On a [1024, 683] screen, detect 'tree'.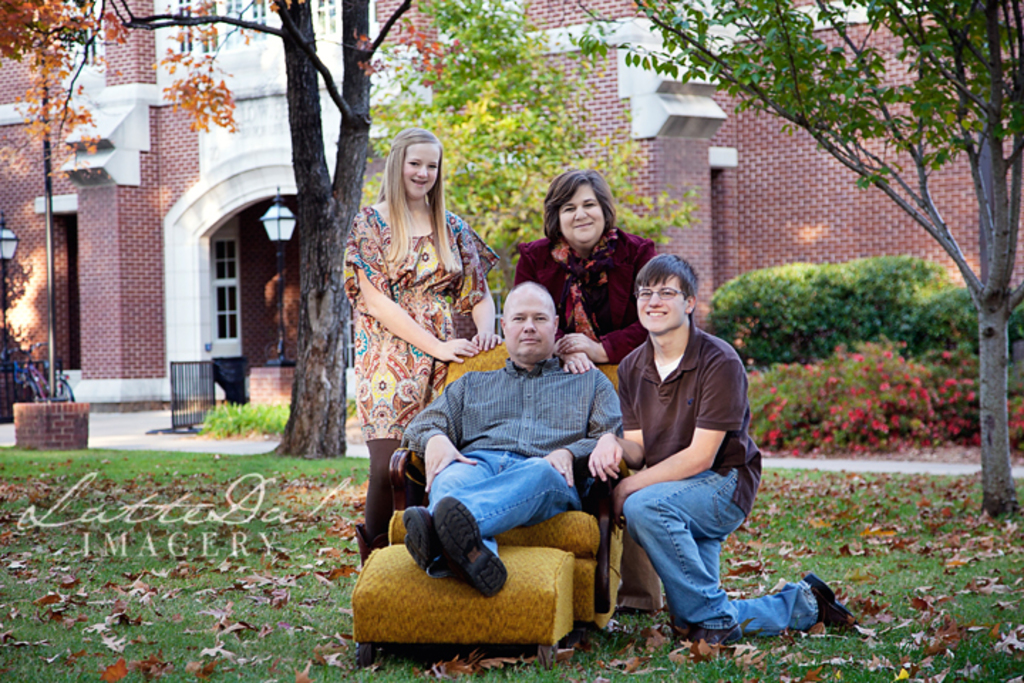
box(108, 0, 412, 465).
